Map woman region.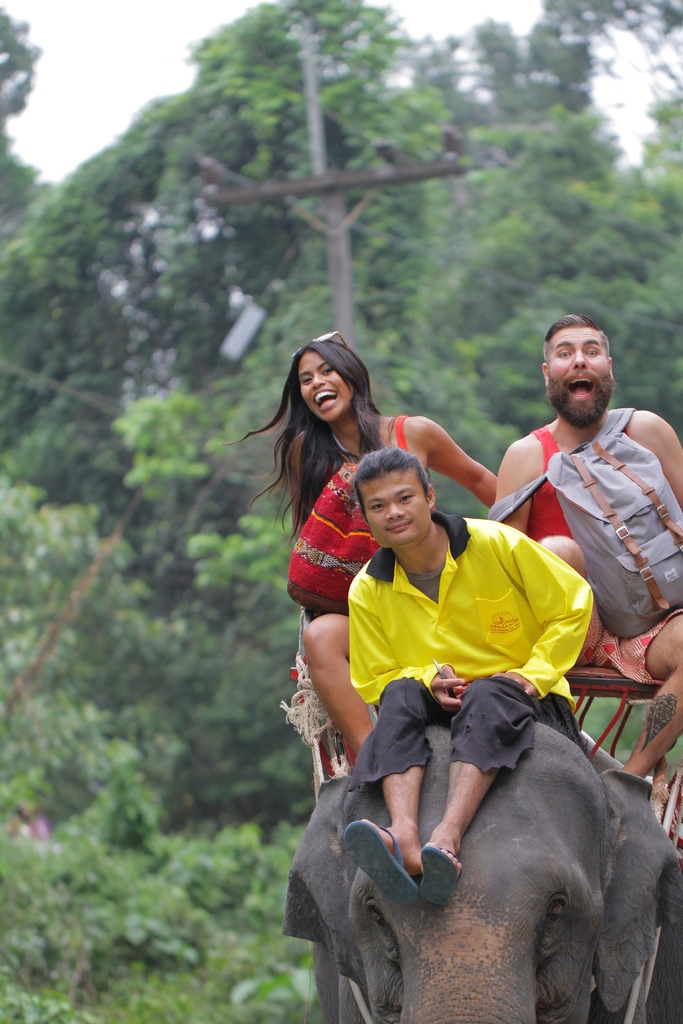
Mapped to x1=226 y1=342 x2=505 y2=769.
